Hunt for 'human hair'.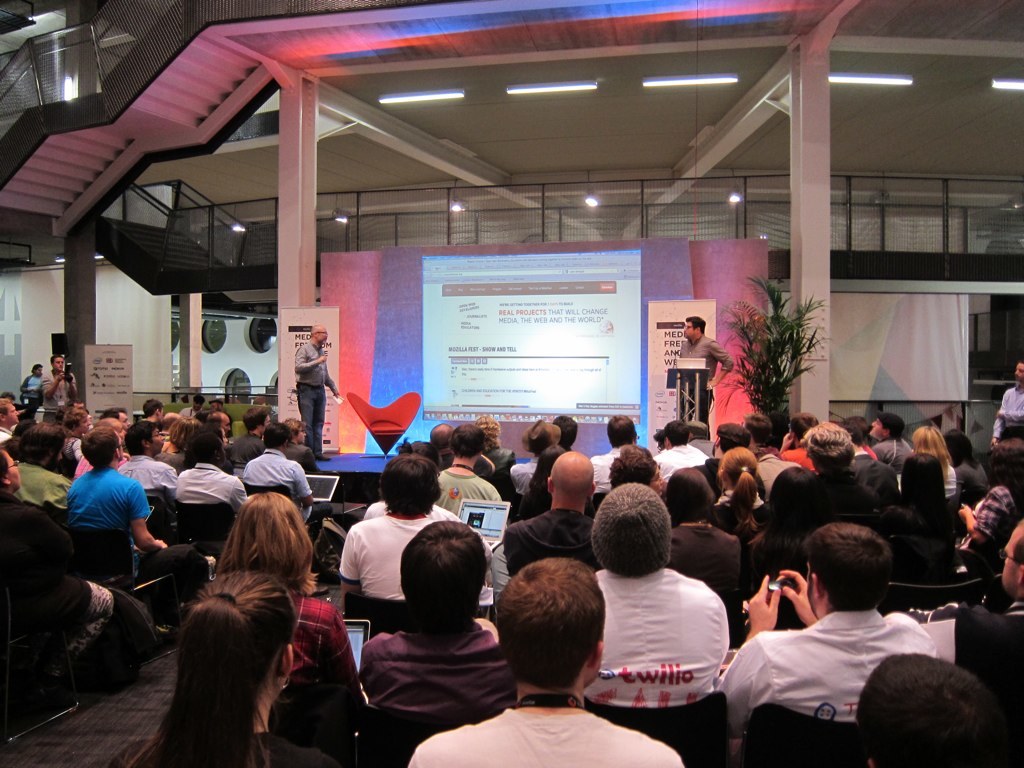
Hunted down at Rect(397, 520, 486, 636).
